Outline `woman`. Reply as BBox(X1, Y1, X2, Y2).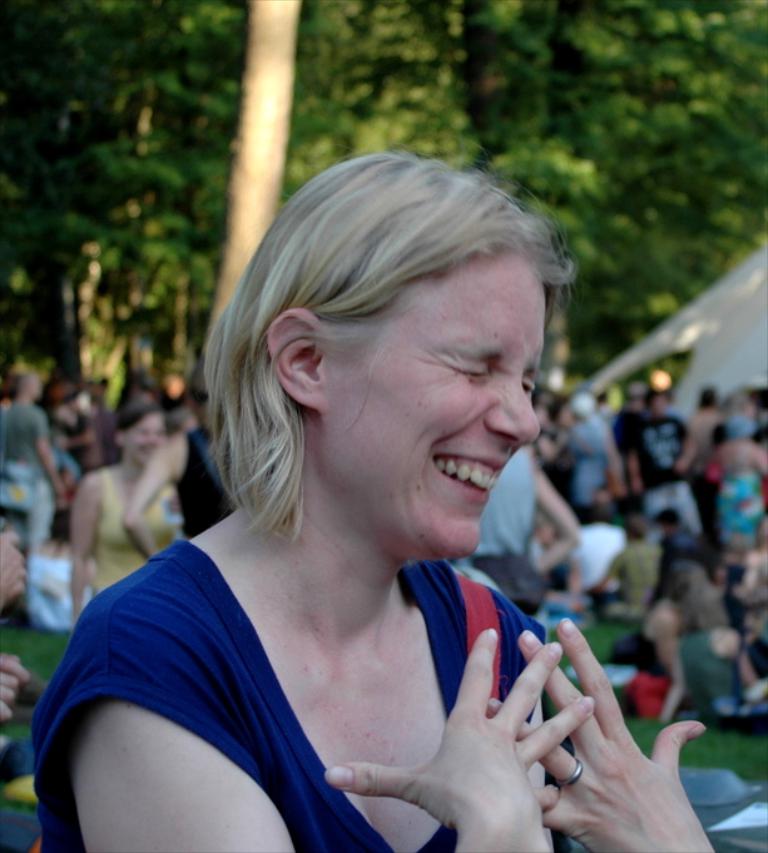
BBox(48, 163, 634, 842).
